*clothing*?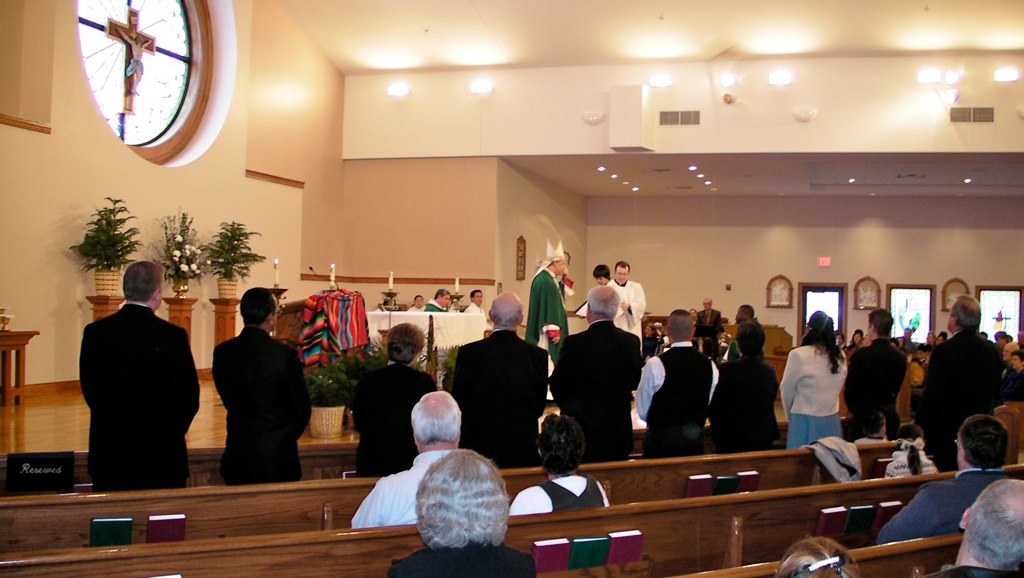
bbox=[210, 321, 316, 490]
